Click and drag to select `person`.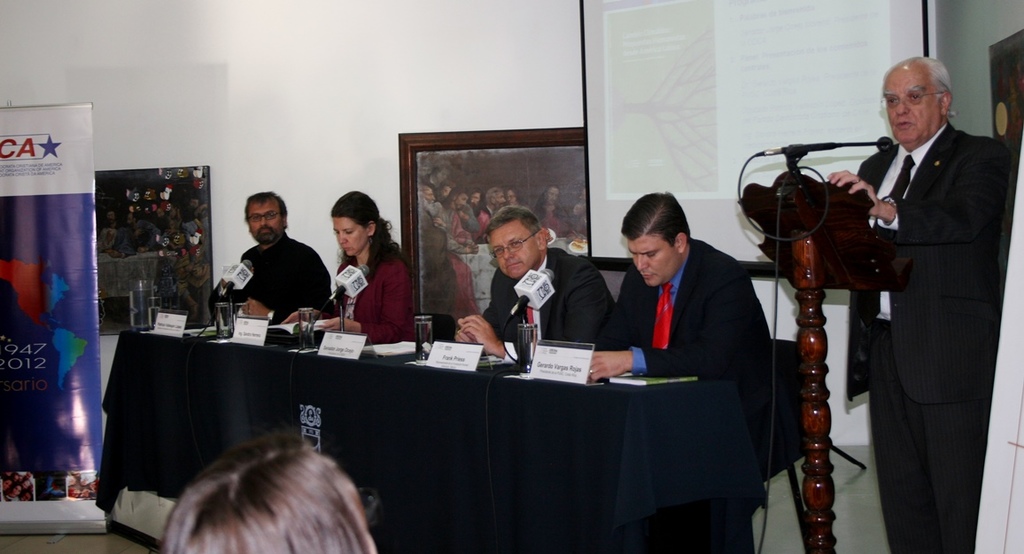
Selection: [left=166, top=422, right=376, bottom=553].
